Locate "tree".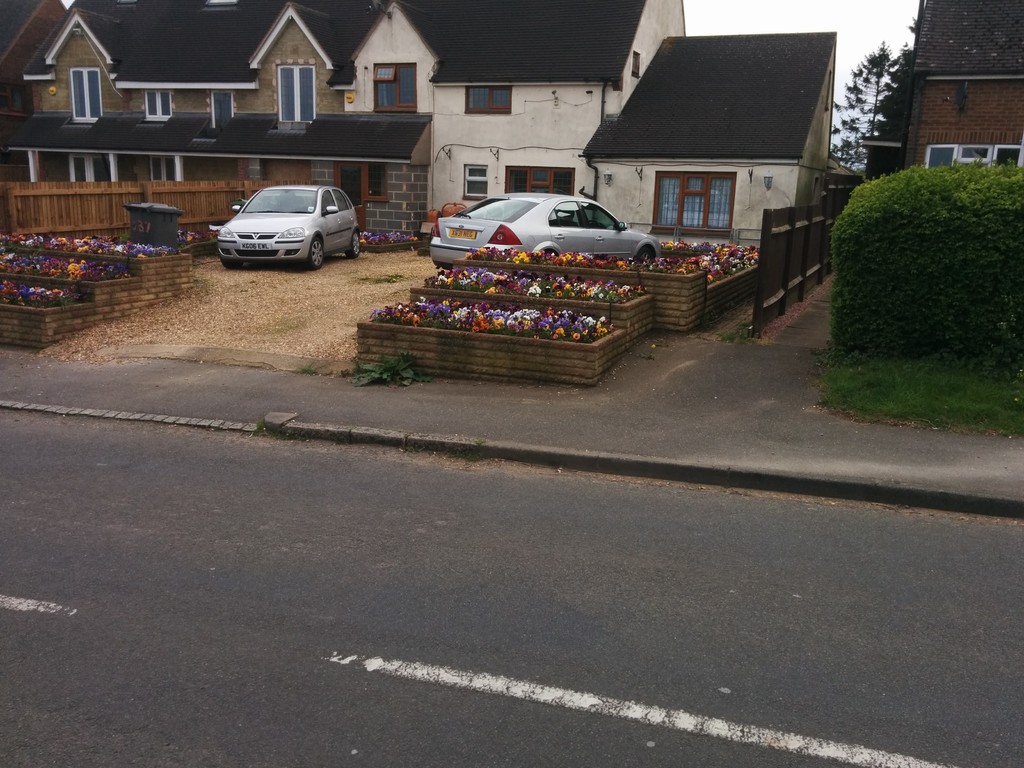
Bounding box: Rect(873, 16, 918, 141).
